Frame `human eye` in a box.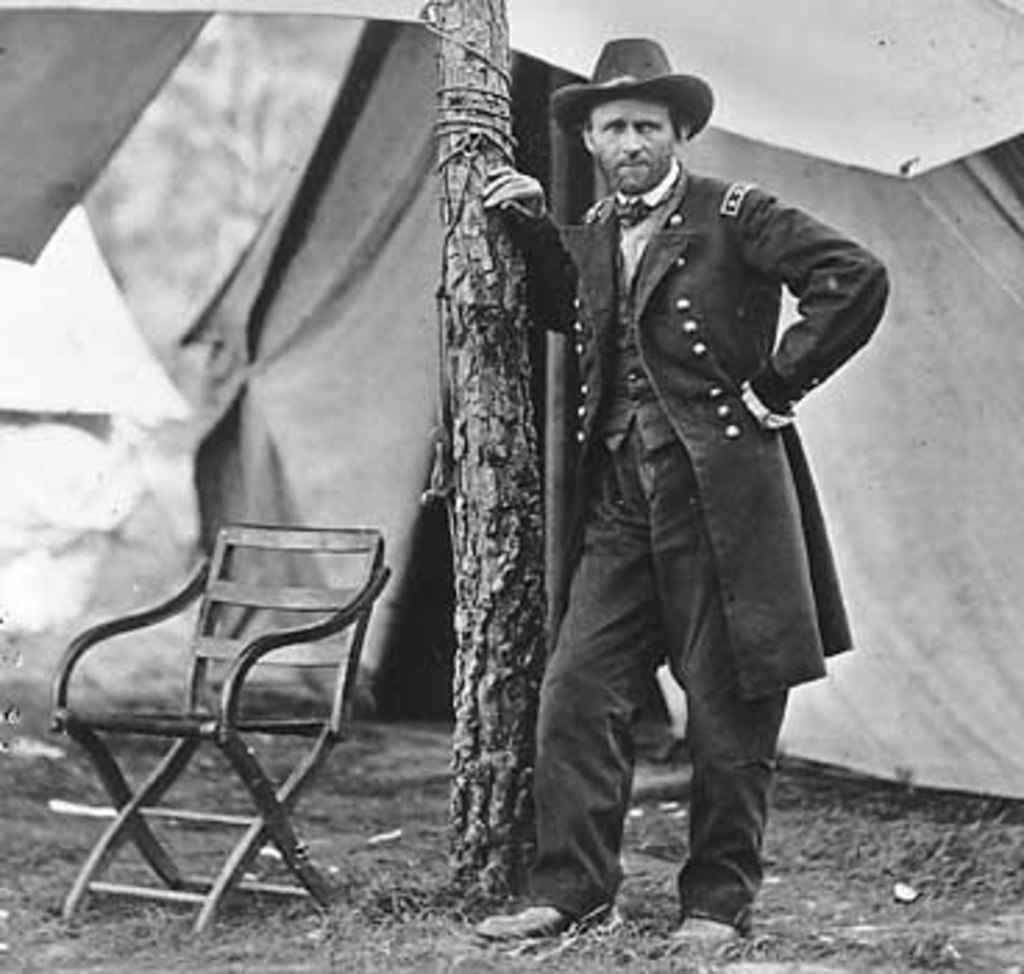
region(640, 117, 665, 131).
